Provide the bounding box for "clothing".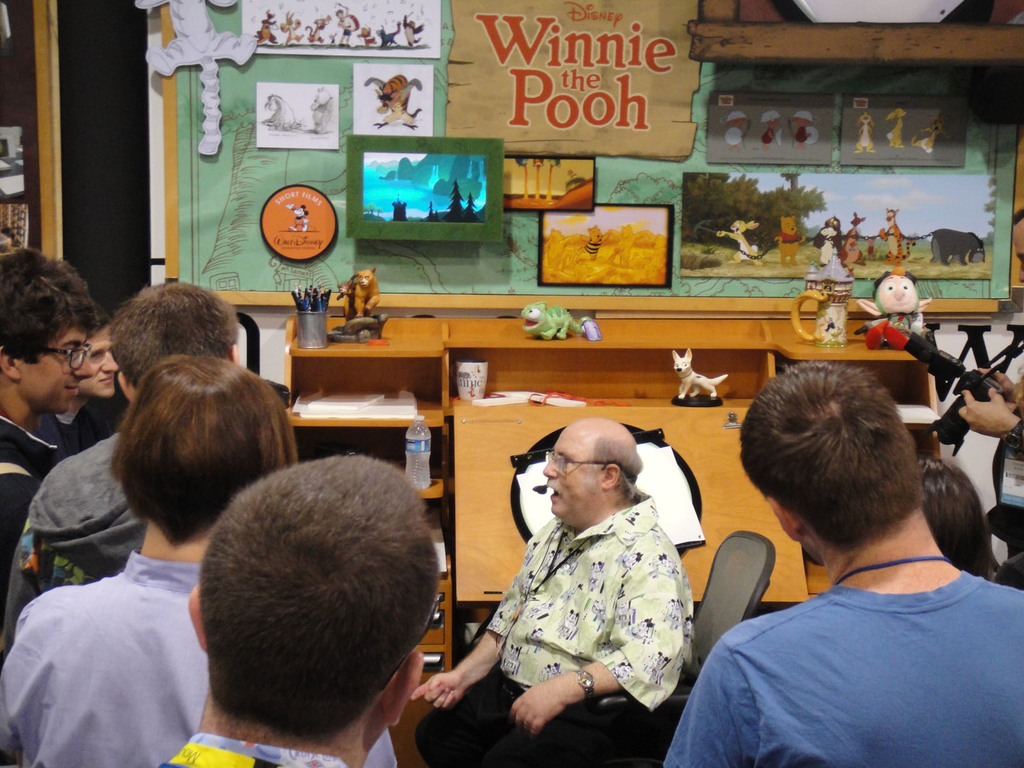
663,570,1023,767.
